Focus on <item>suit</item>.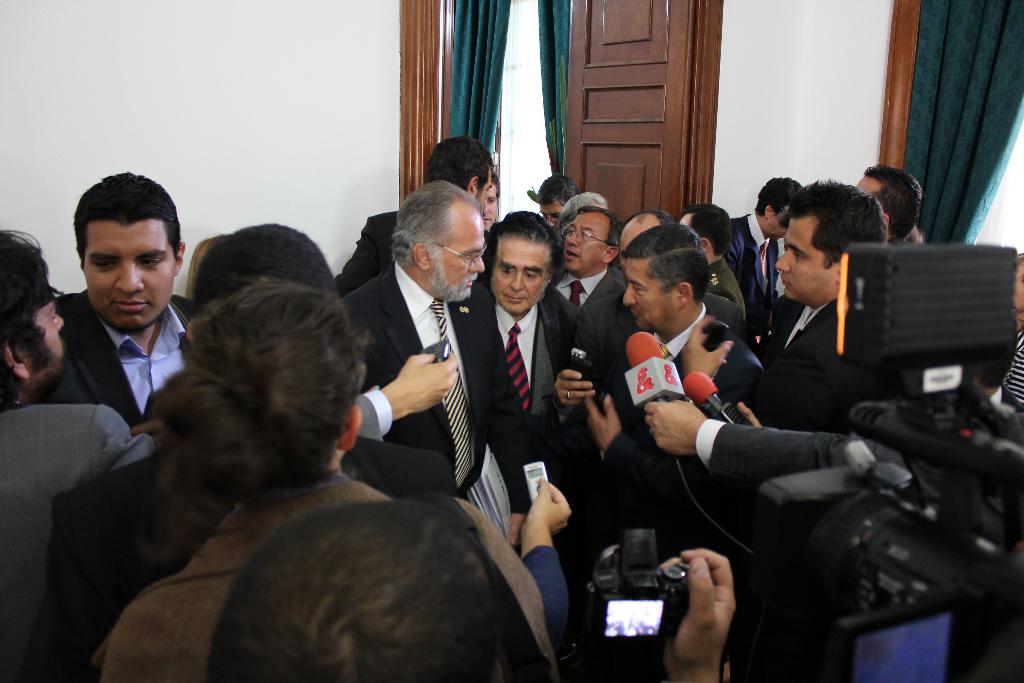
Focused at l=488, t=286, r=585, b=445.
